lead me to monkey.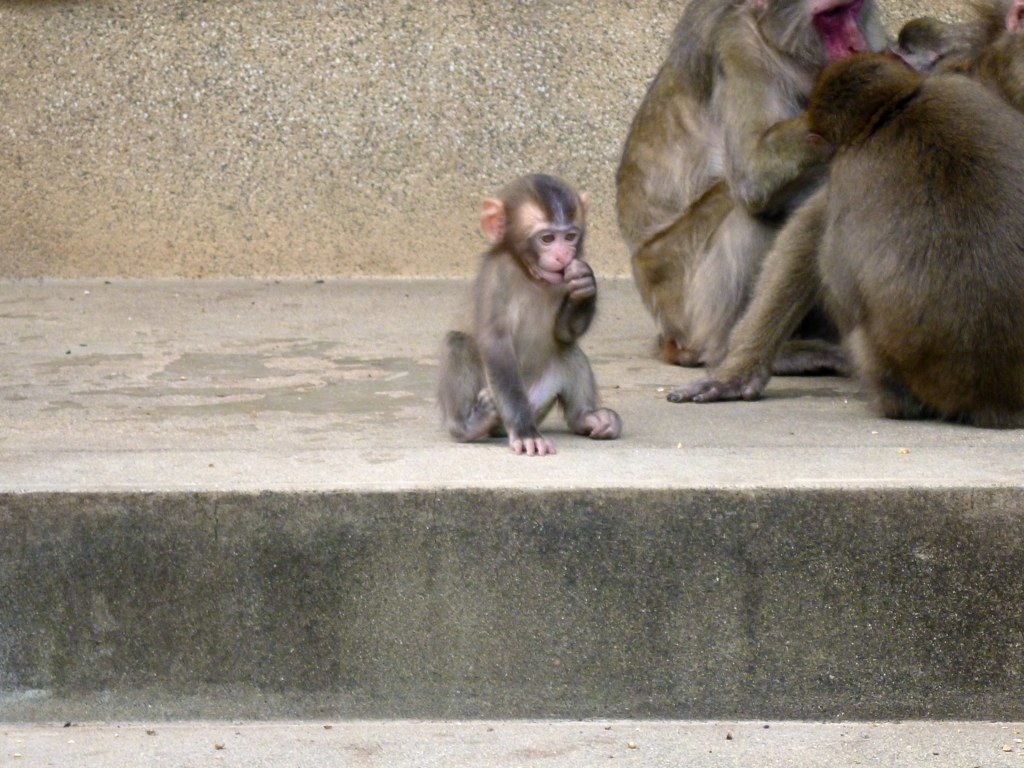
Lead to (left=600, top=0, right=920, bottom=382).
